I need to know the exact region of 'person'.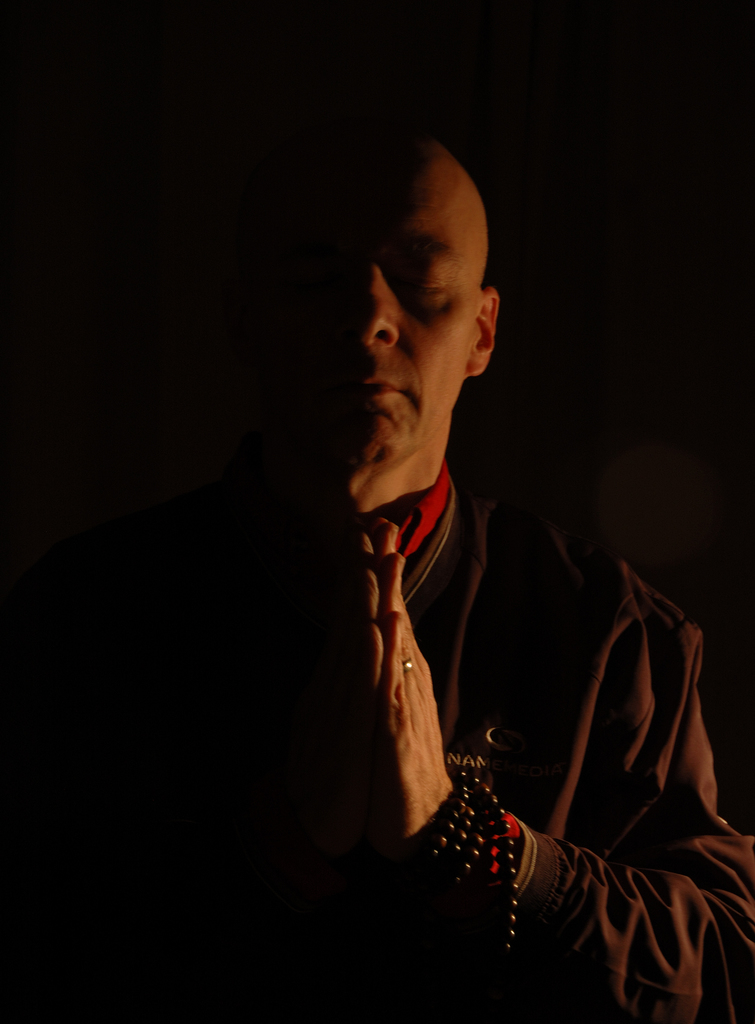
Region: (left=0, top=124, right=754, bottom=1023).
